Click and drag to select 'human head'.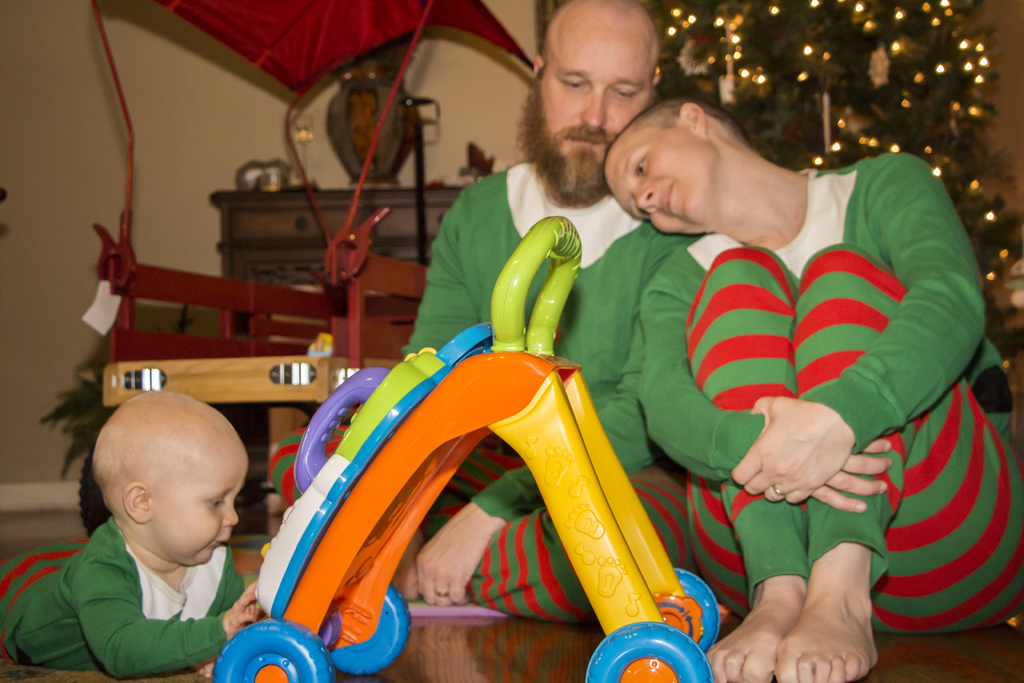
Selection: region(601, 101, 745, 232).
